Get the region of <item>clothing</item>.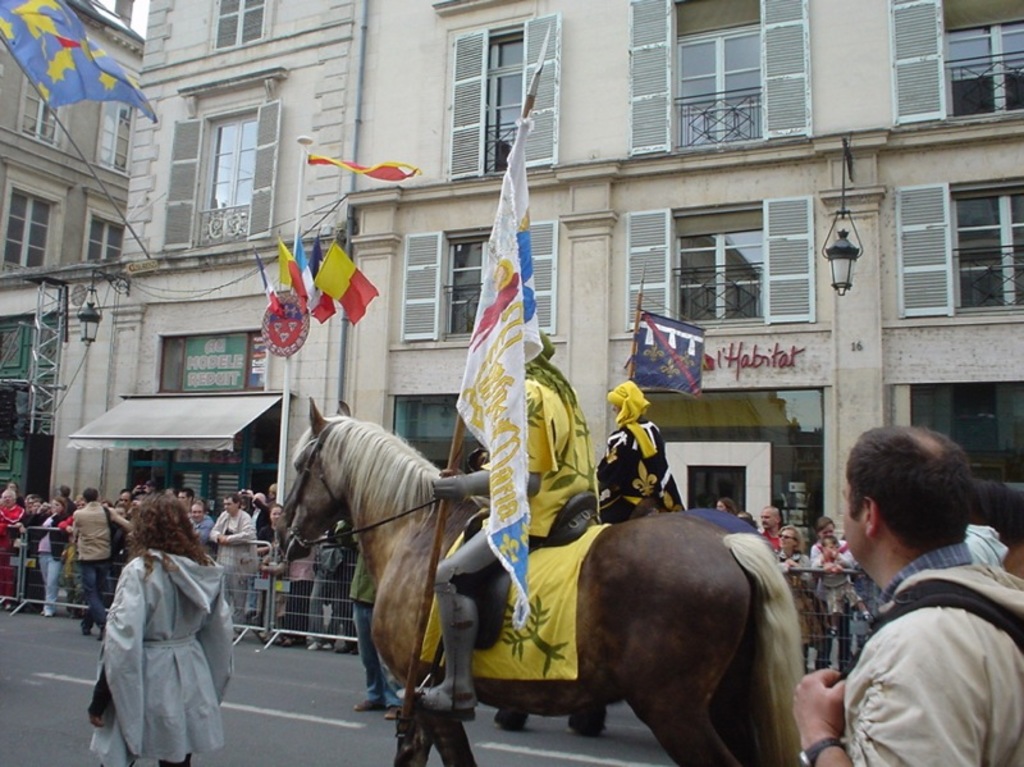
{"x1": 960, "y1": 516, "x2": 1002, "y2": 583}.
